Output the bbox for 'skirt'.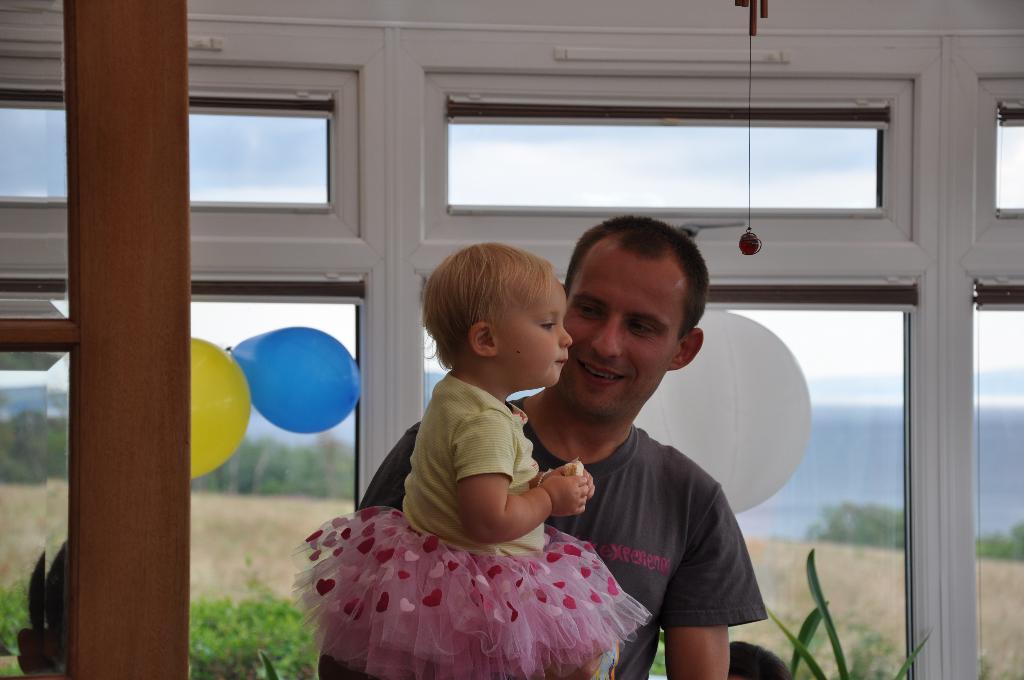
x1=294, y1=508, x2=656, y2=679.
